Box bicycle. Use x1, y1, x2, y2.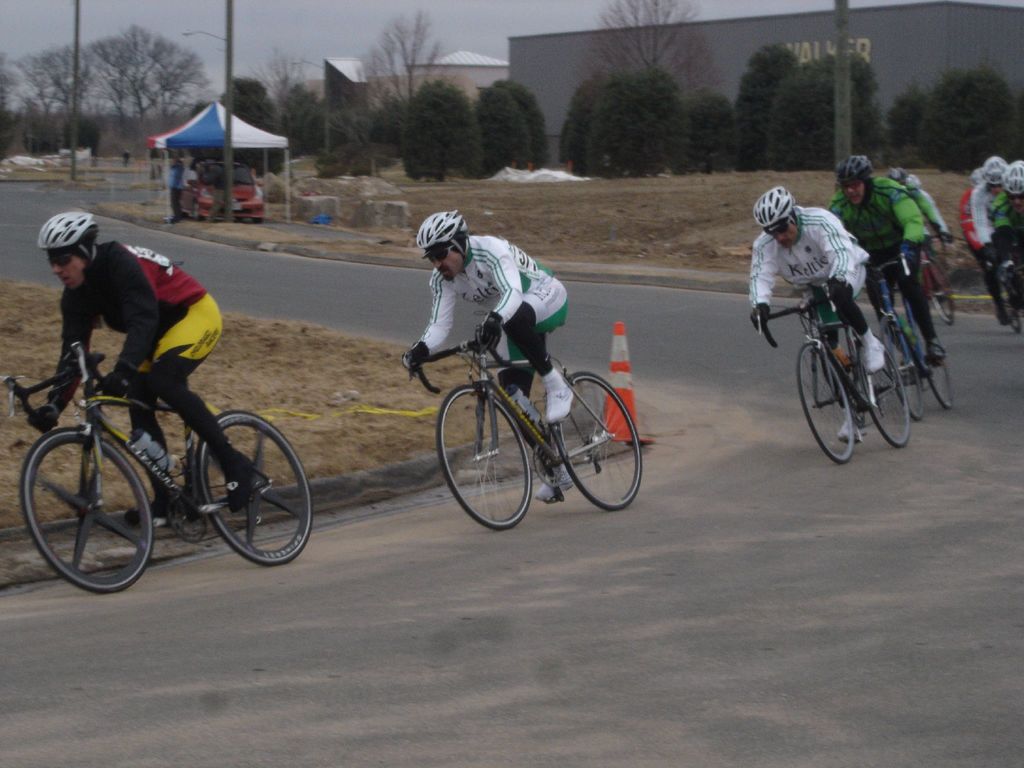
862, 247, 954, 422.
